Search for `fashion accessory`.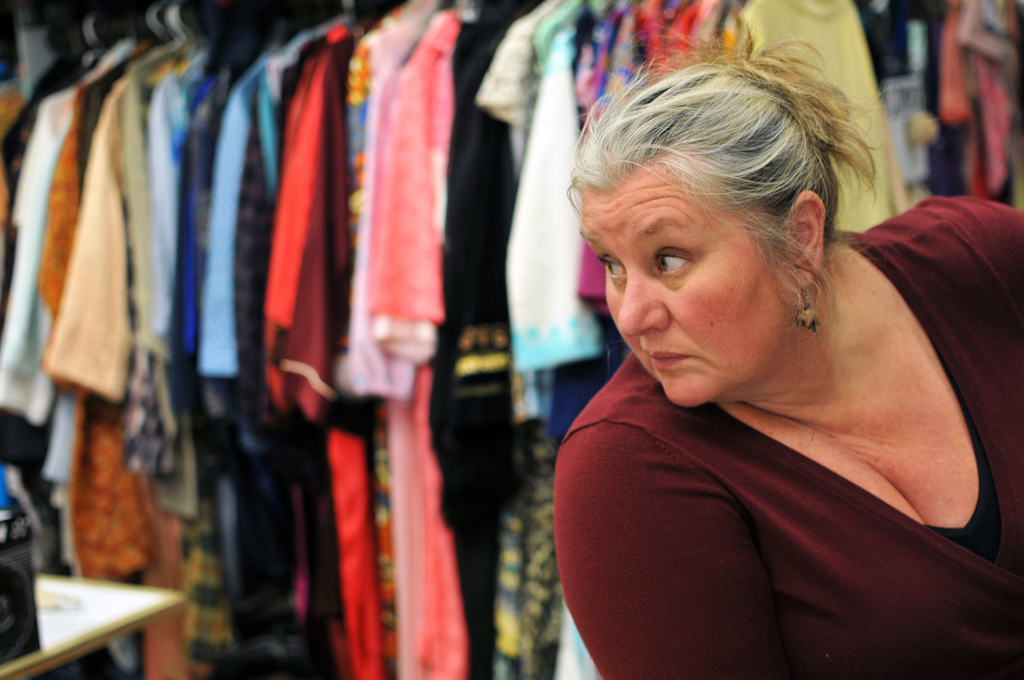
Found at 797/287/819/328.
